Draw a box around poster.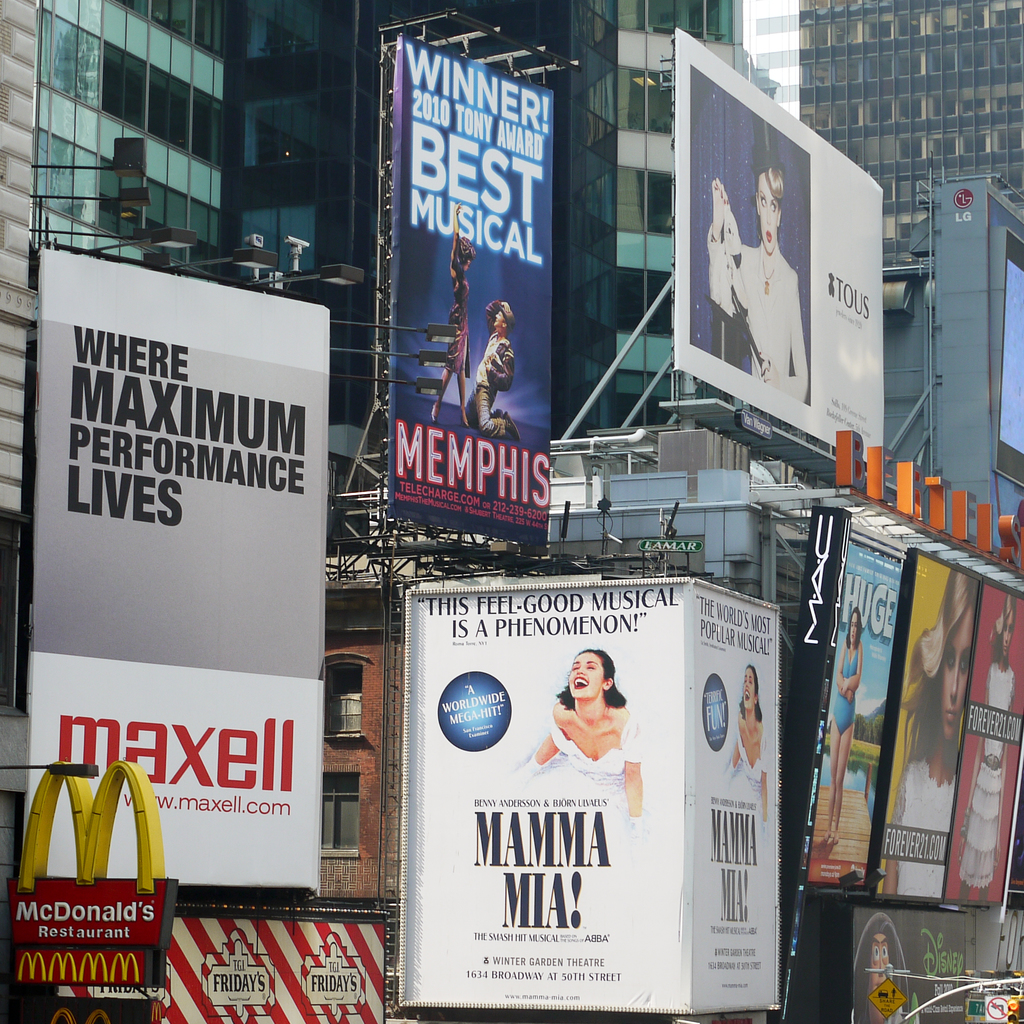
{"x1": 145, "y1": 922, "x2": 382, "y2": 1023}.
